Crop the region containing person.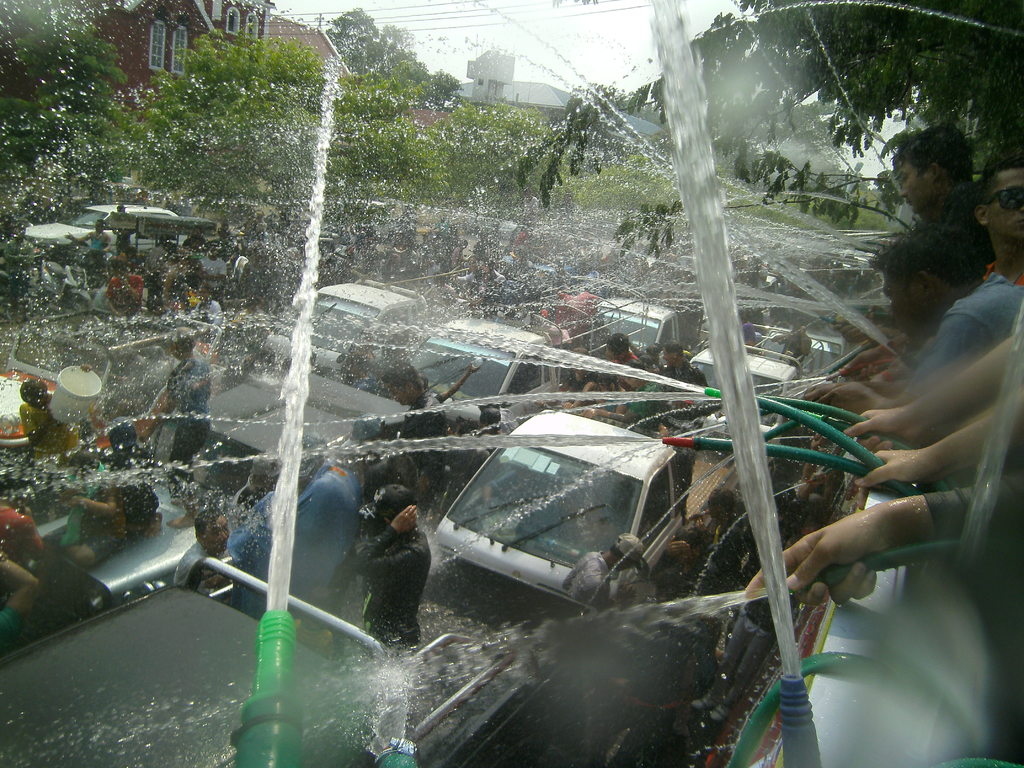
Crop region: l=164, t=321, r=211, b=486.
